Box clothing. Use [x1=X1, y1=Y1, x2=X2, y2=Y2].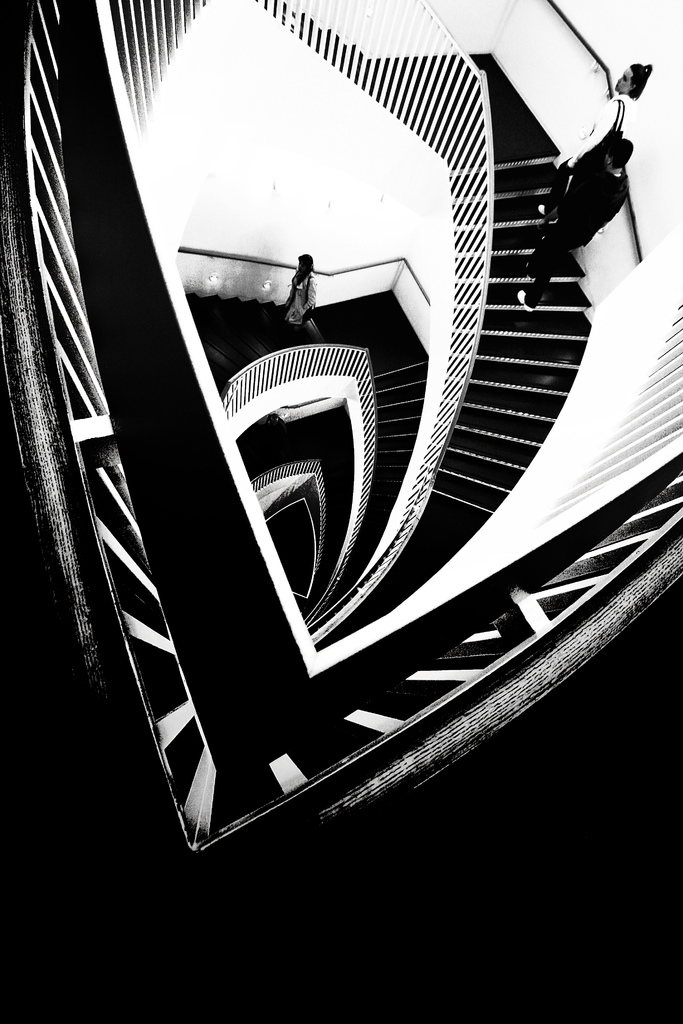
[x1=287, y1=268, x2=320, y2=326].
